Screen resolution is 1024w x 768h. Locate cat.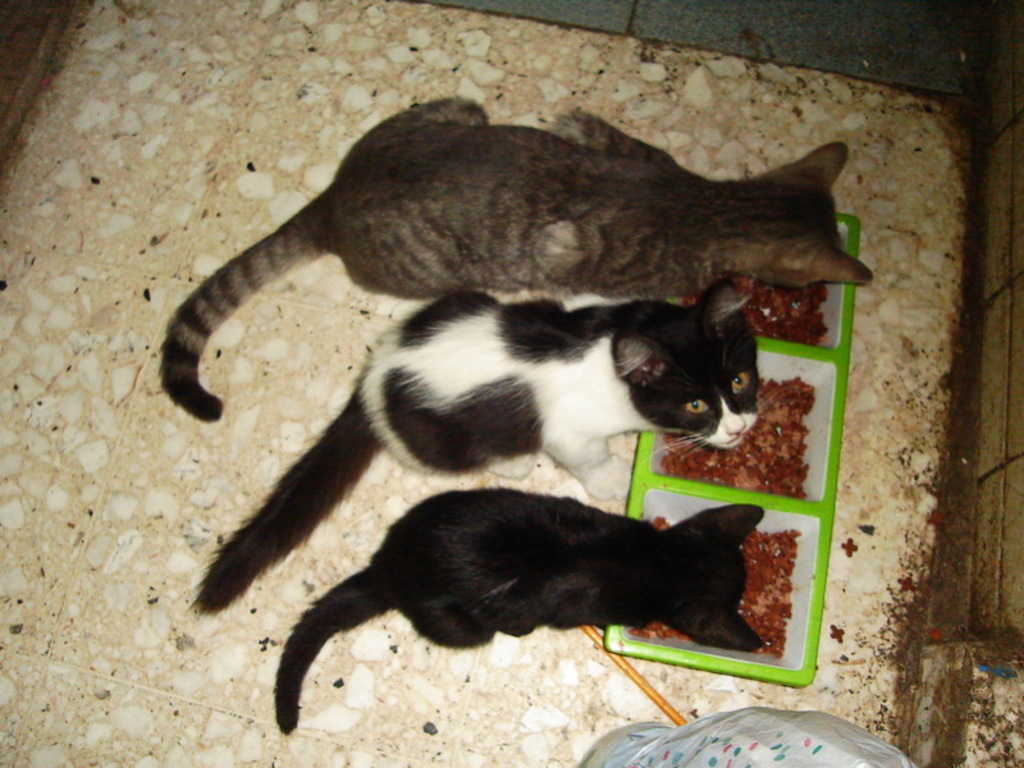
pyautogui.locateOnScreen(278, 484, 762, 731).
